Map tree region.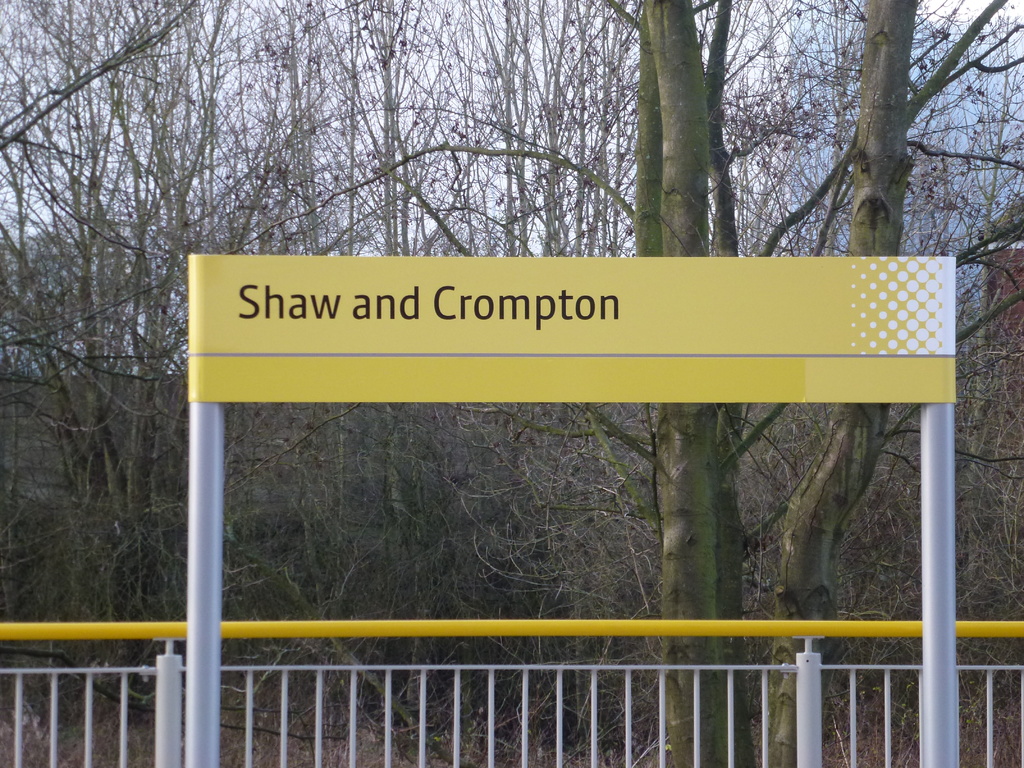
Mapped to (79,0,280,560).
